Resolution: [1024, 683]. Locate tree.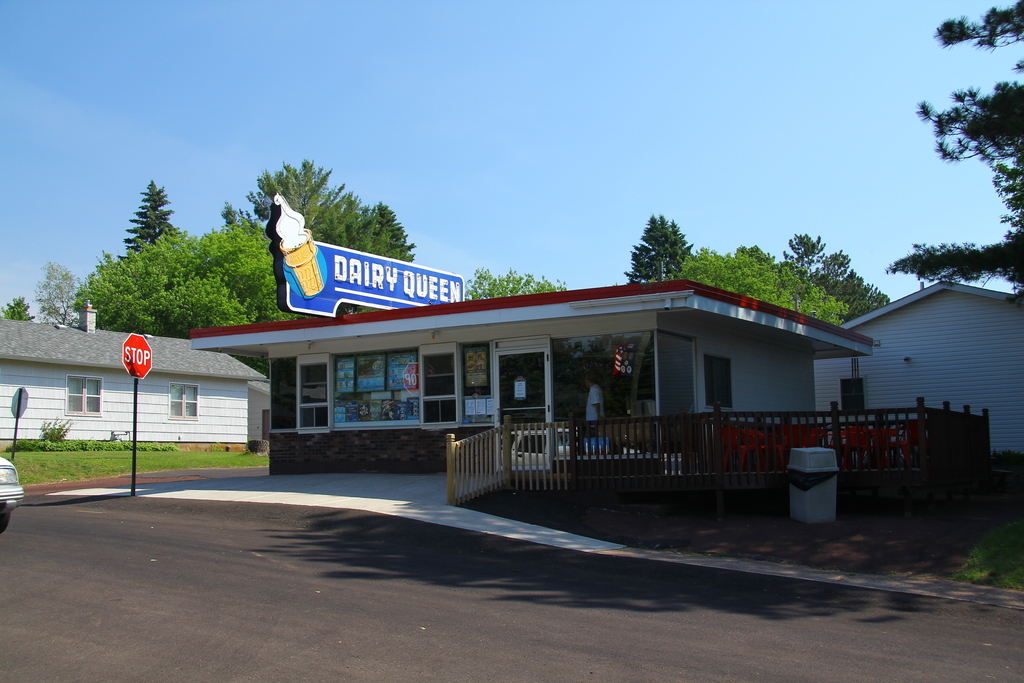
x1=885, y1=1, x2=1023, y2=299.
